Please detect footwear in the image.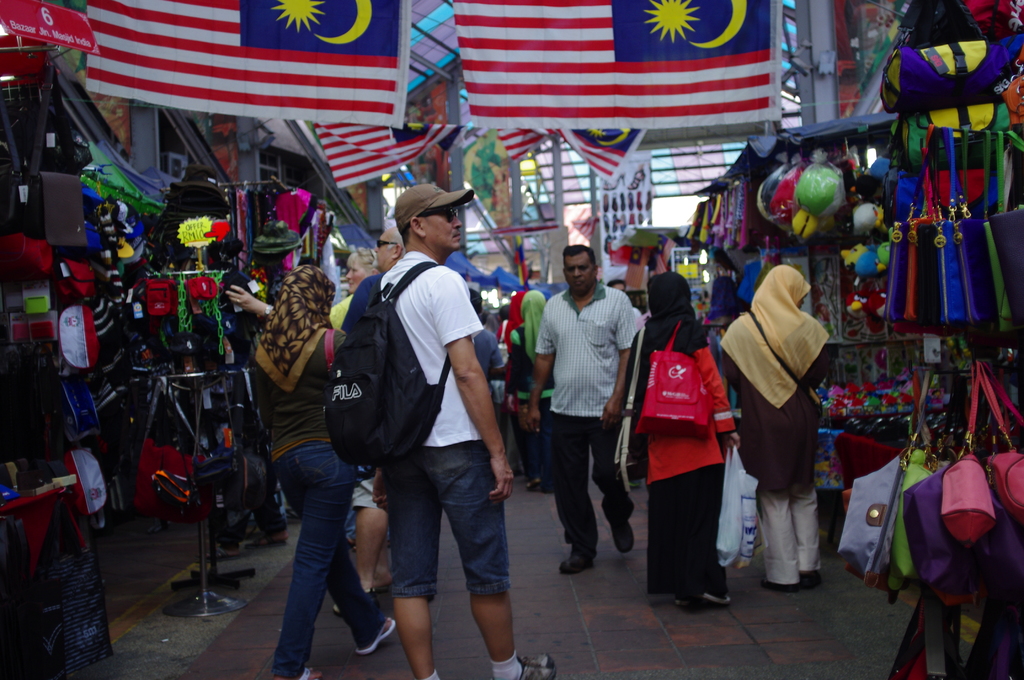
358/618/400/656.
